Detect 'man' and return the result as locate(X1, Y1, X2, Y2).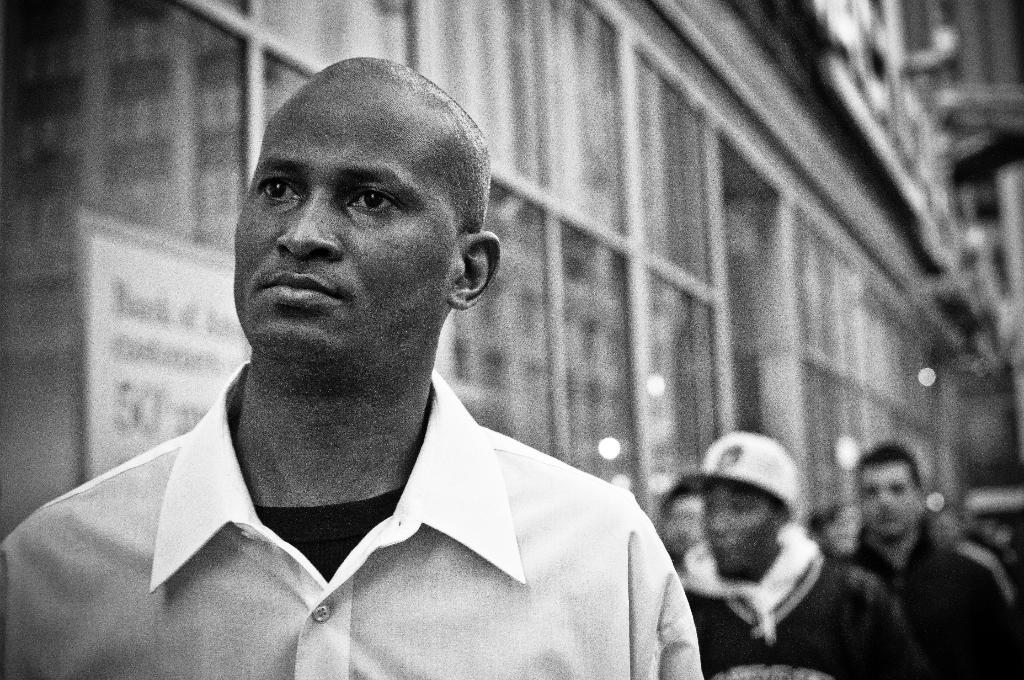
locate(841, 427, 1023, 674).
